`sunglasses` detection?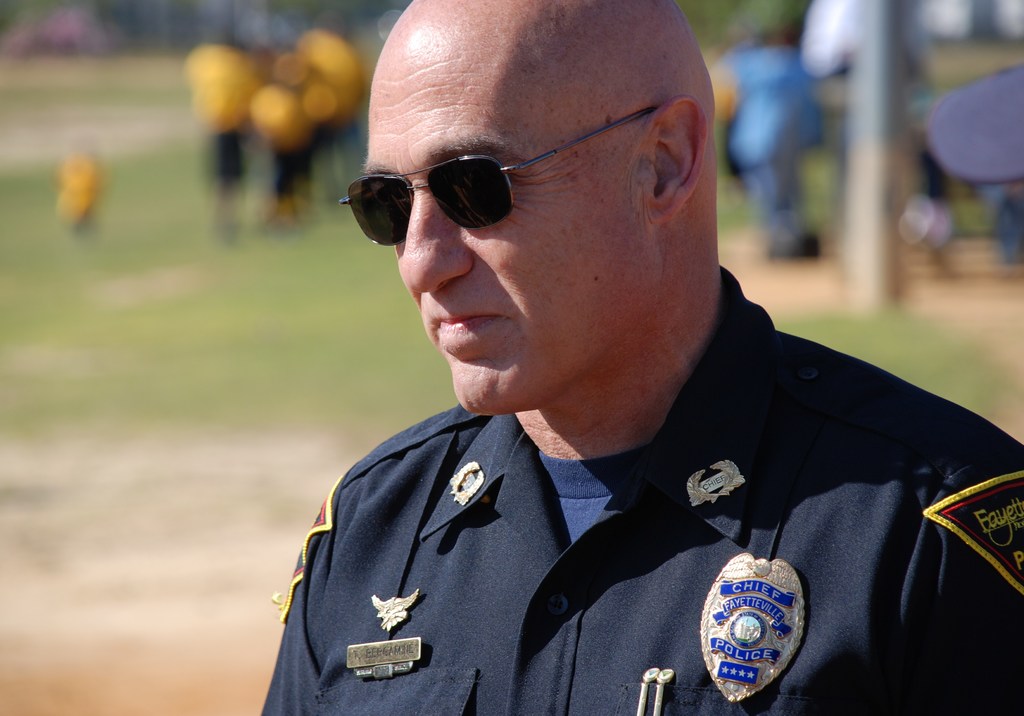
[337, 106, 656, 247]
